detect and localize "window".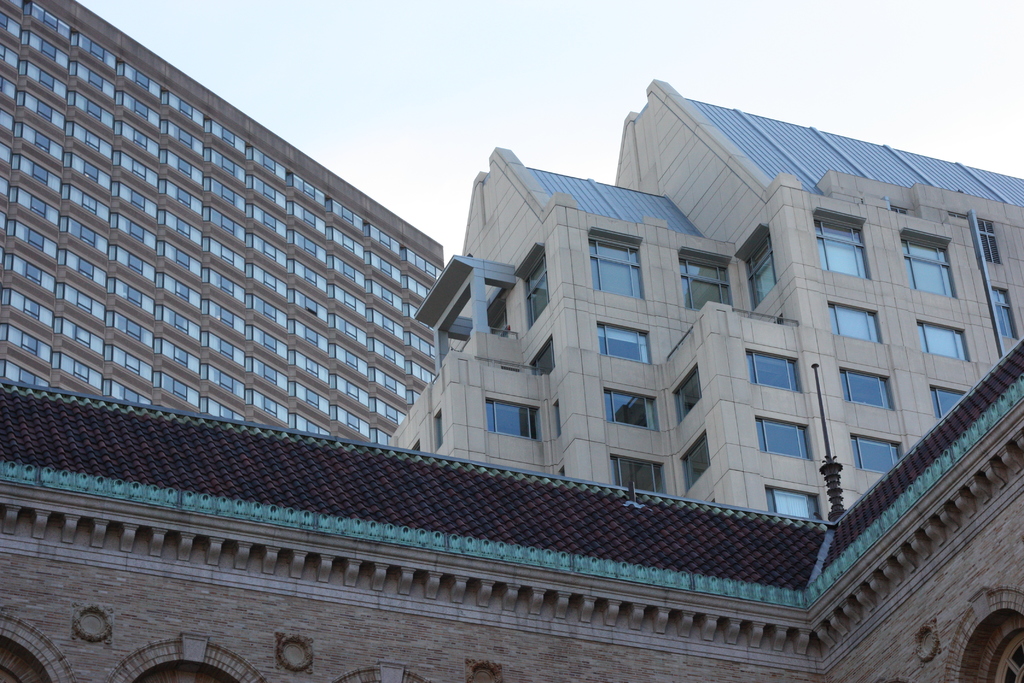
Localized at [x1=603, y1=389, x2=662, y2=433].
